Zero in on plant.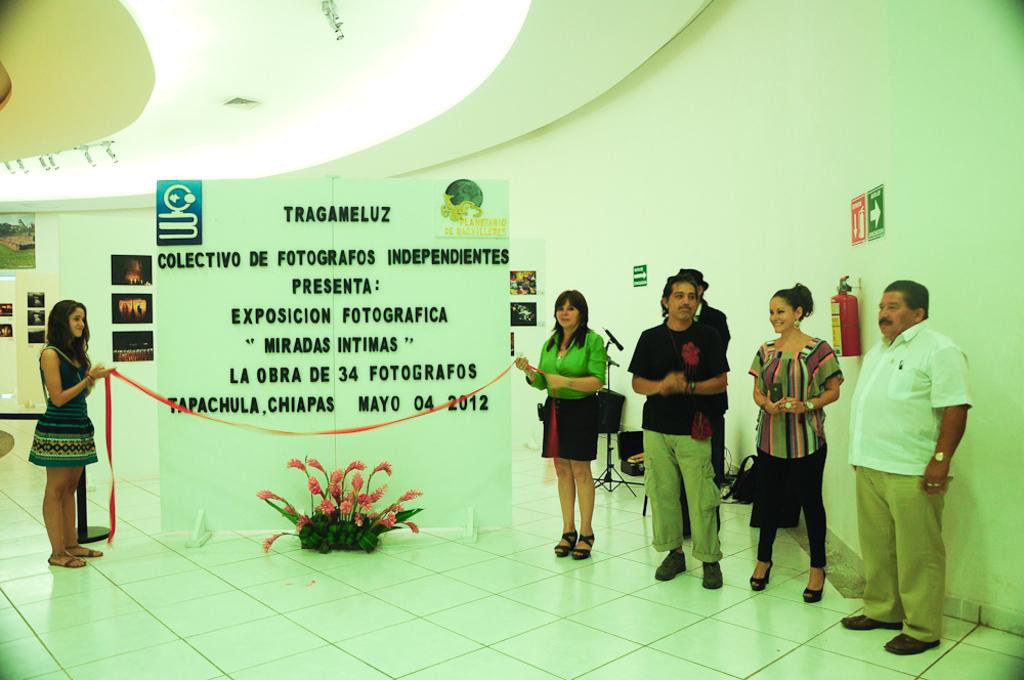
Zeroed in: 253/448/421/560.
